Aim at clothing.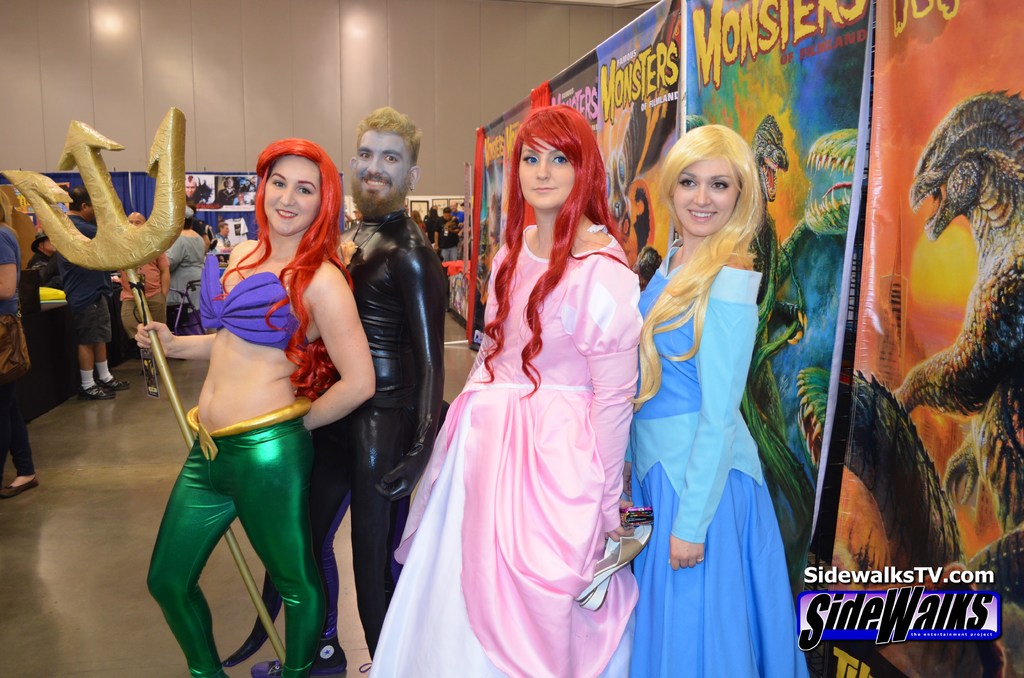
Aimed at [left=0, top=222, right=36, bottom=473].
